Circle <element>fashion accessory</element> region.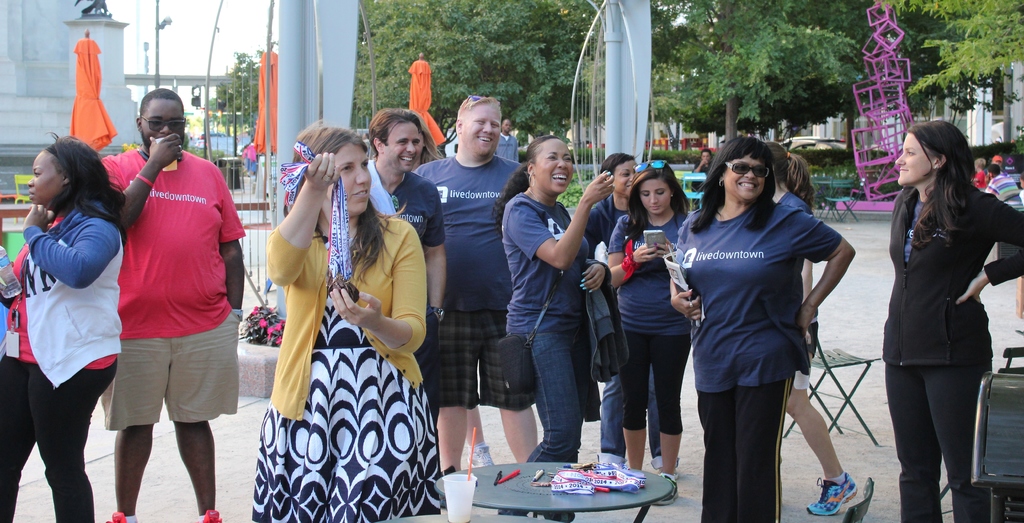
Region: <box>716,177,725,190</box>.
